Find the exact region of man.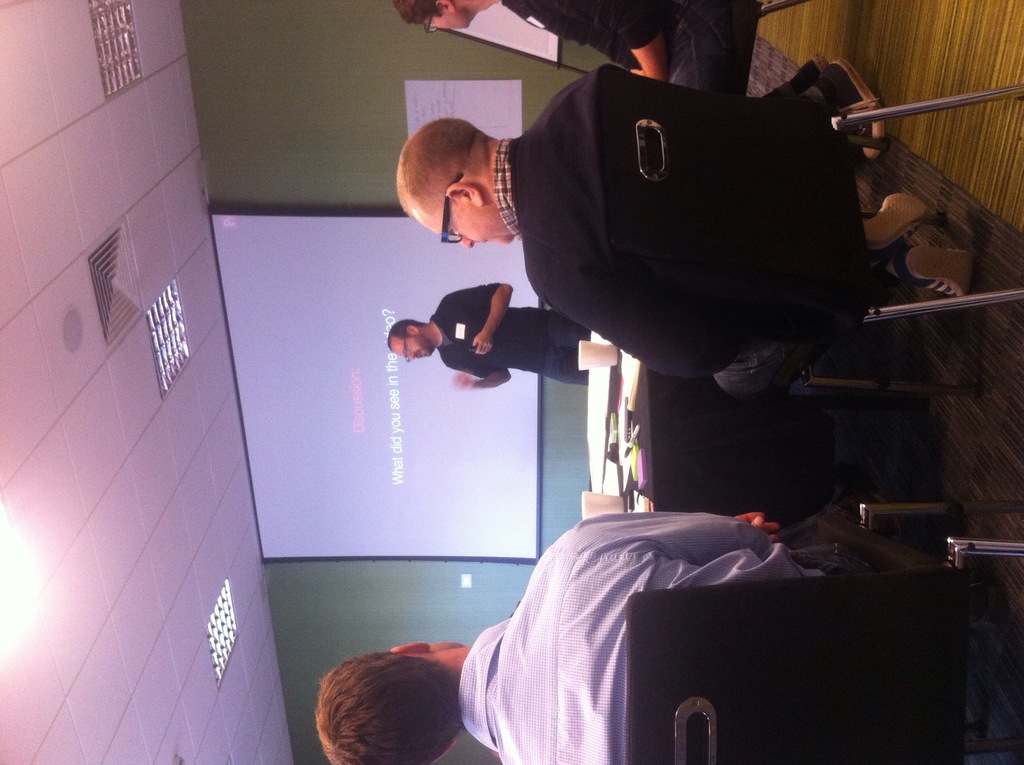
Exact region: box=[390, 0, 746, 102].
